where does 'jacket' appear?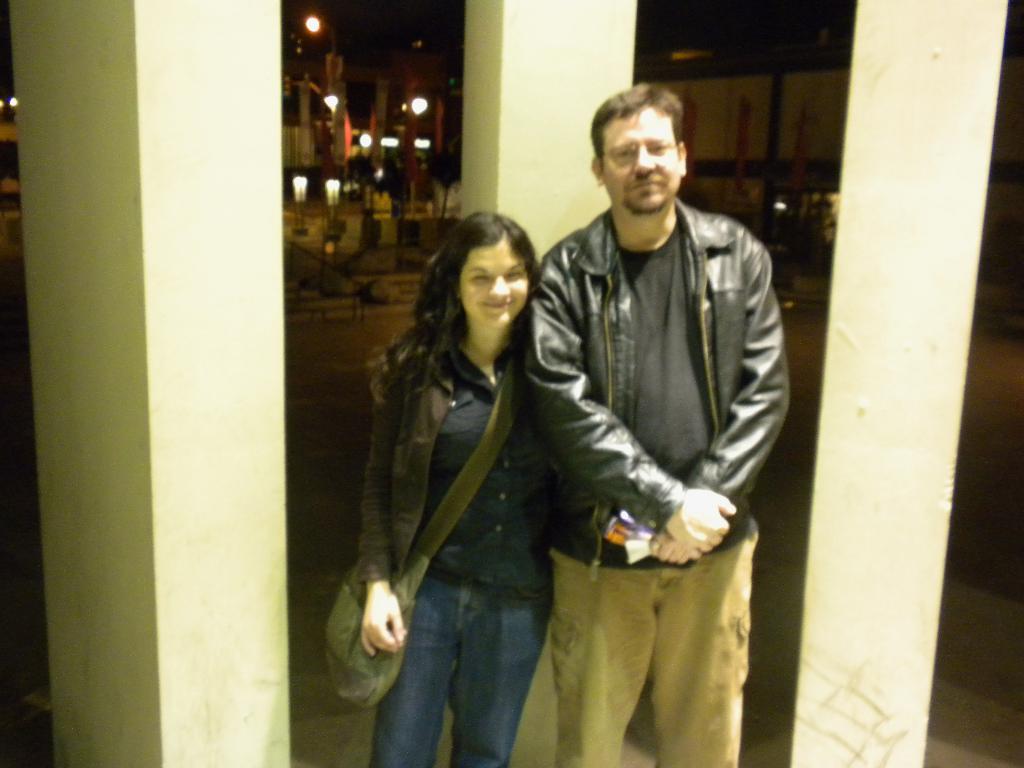
Appears at select_region(355, 325, 468, 590).
